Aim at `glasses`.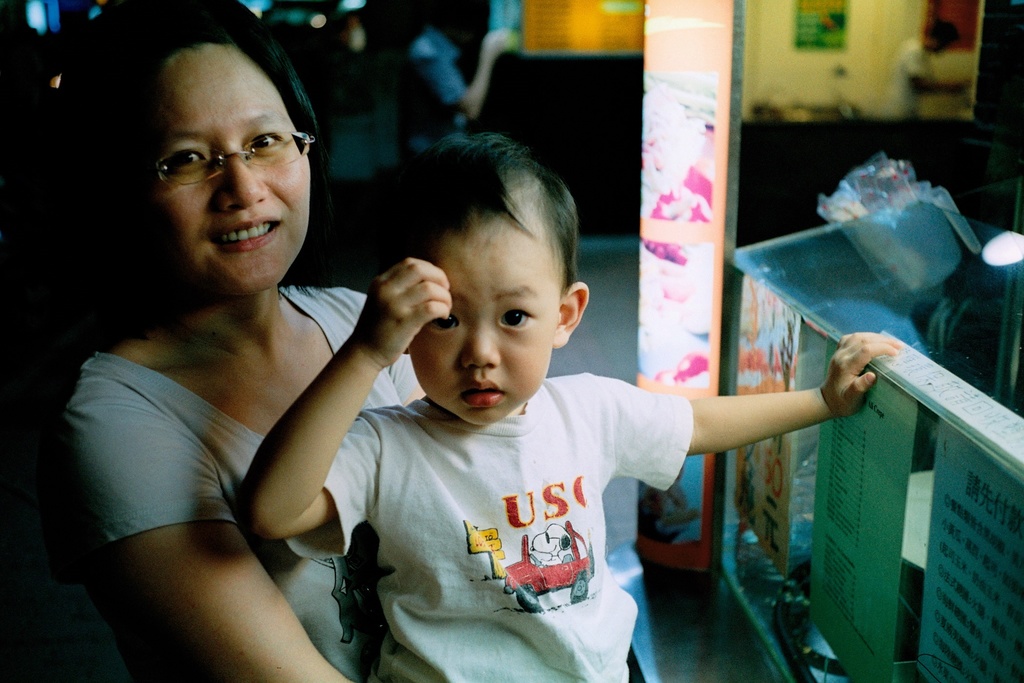
Aimed at [left=116, top=116, right=308, bottom=192].
